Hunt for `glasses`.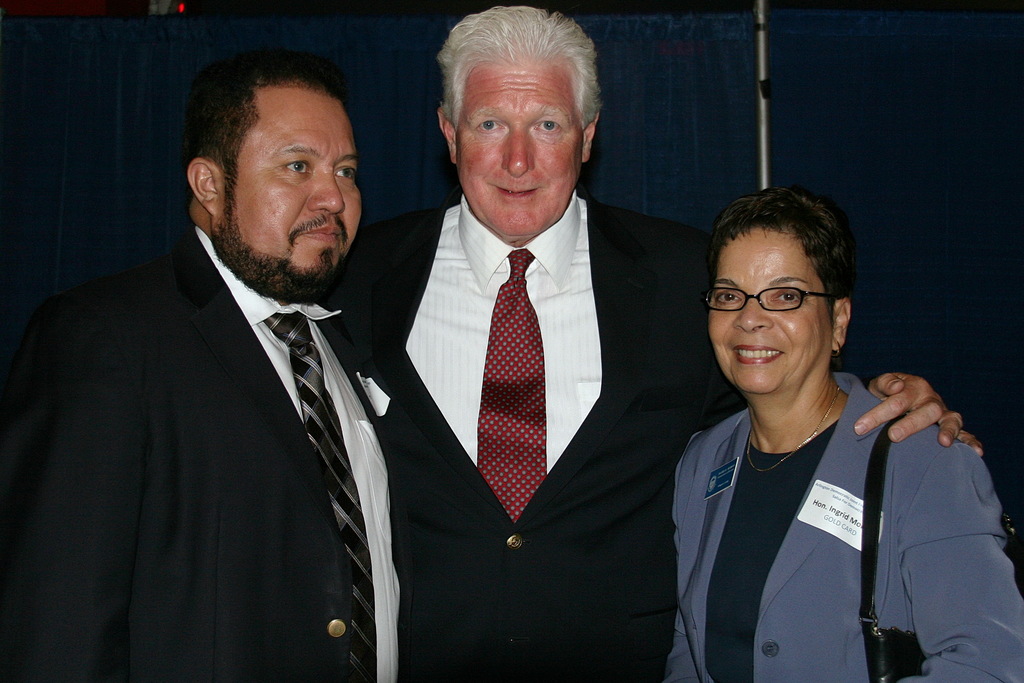
Hunted down at Rect(713, 281, 847, 327).
